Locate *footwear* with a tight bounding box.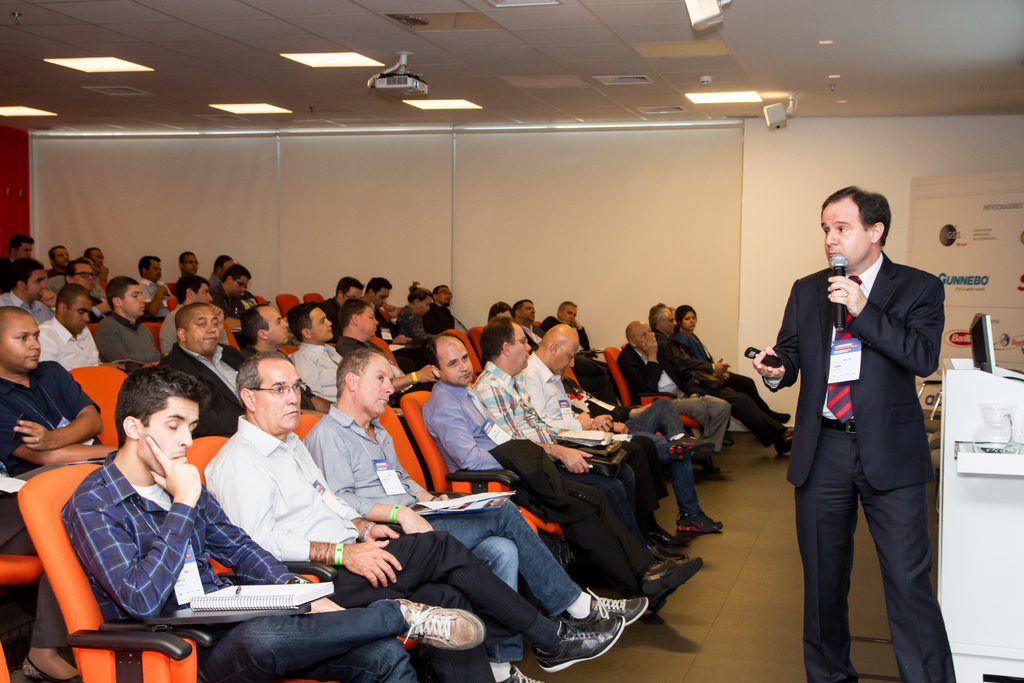
box=[663, 430, 716, 460].
